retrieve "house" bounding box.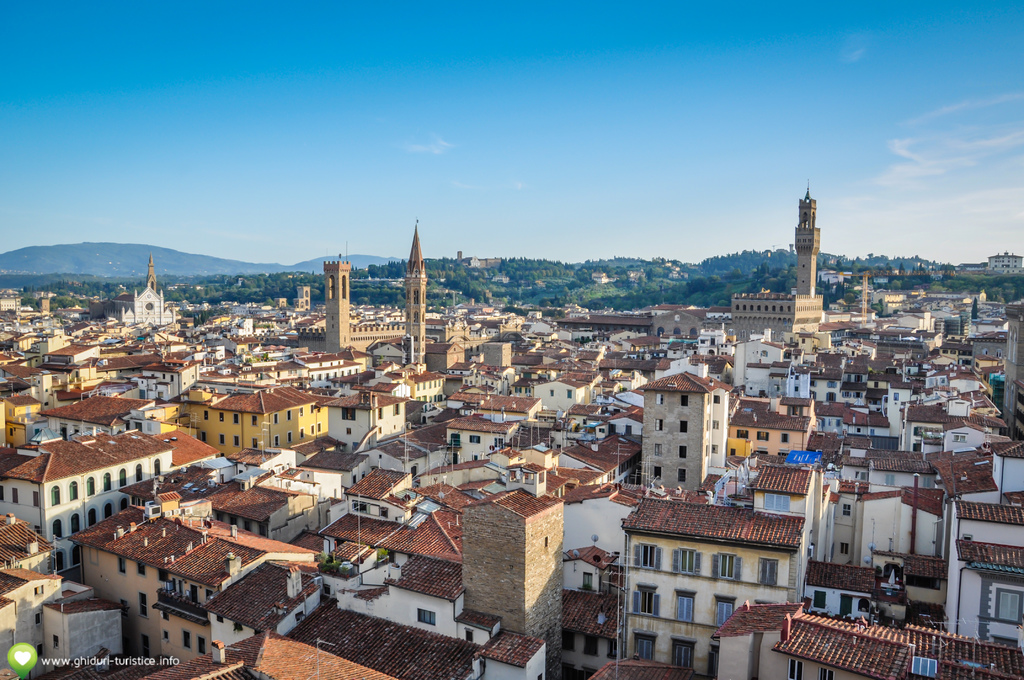
Bounding box: locate(774, 600, 1023, 679).
